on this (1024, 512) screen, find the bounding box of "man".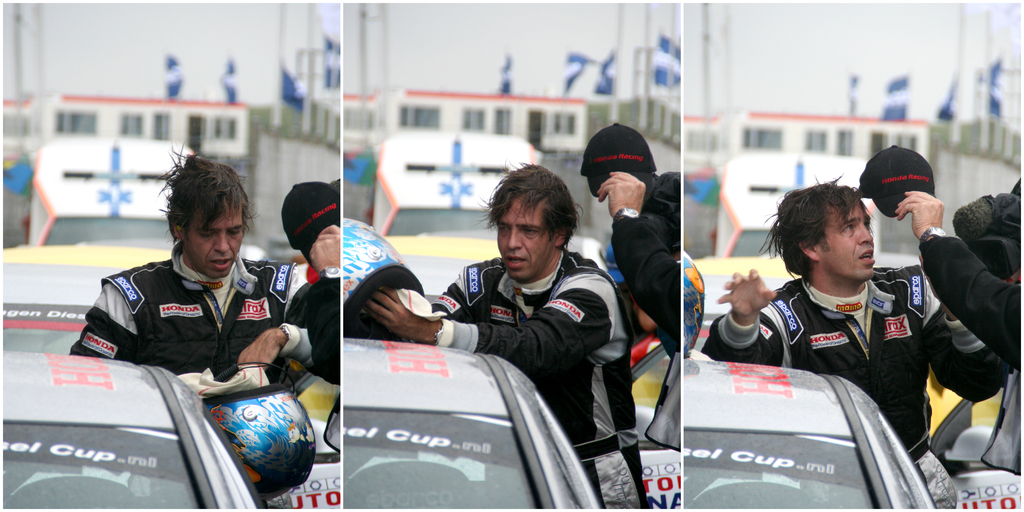
Bounding box: BBox(361, 161, 648, 511).
